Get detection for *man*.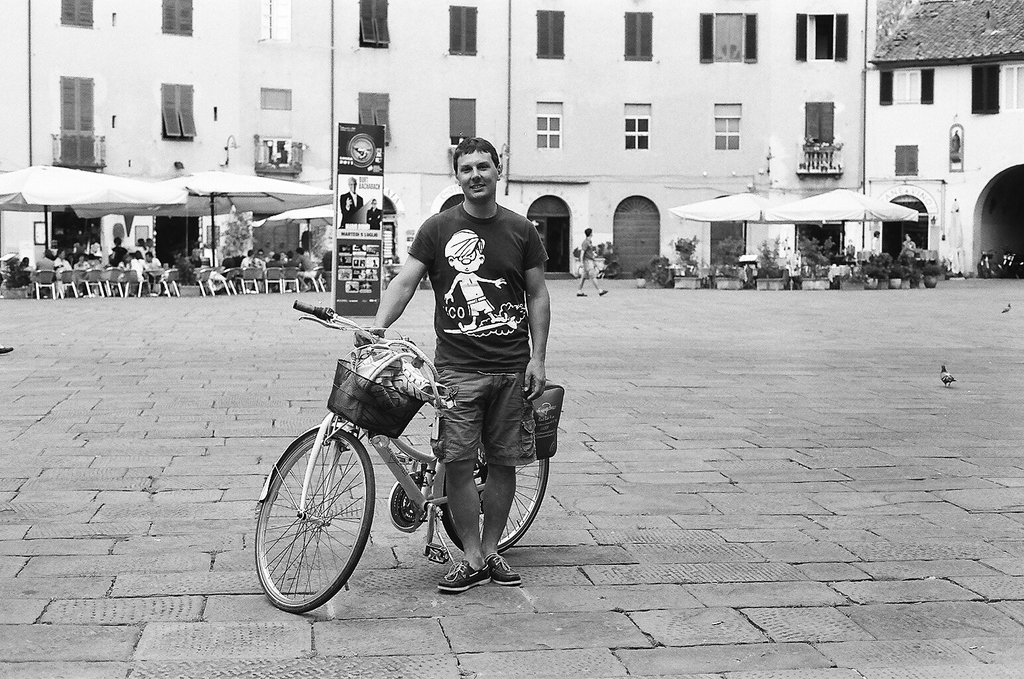
Detection: box(576, 225, 606, 295).
